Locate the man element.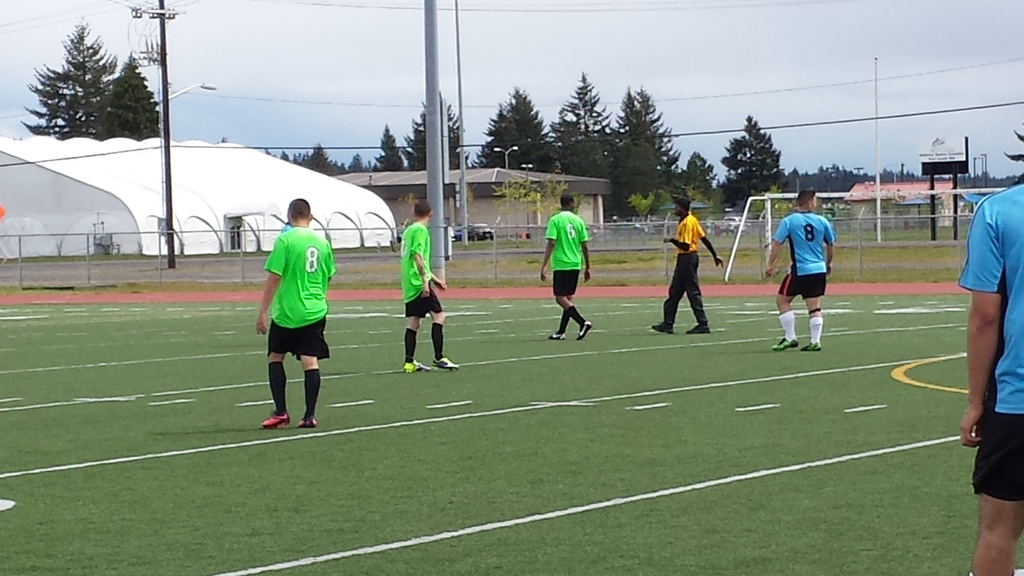
Element bbox: {"x1": 656, "y1": 198, "x2": 724, "y2": 337}.
